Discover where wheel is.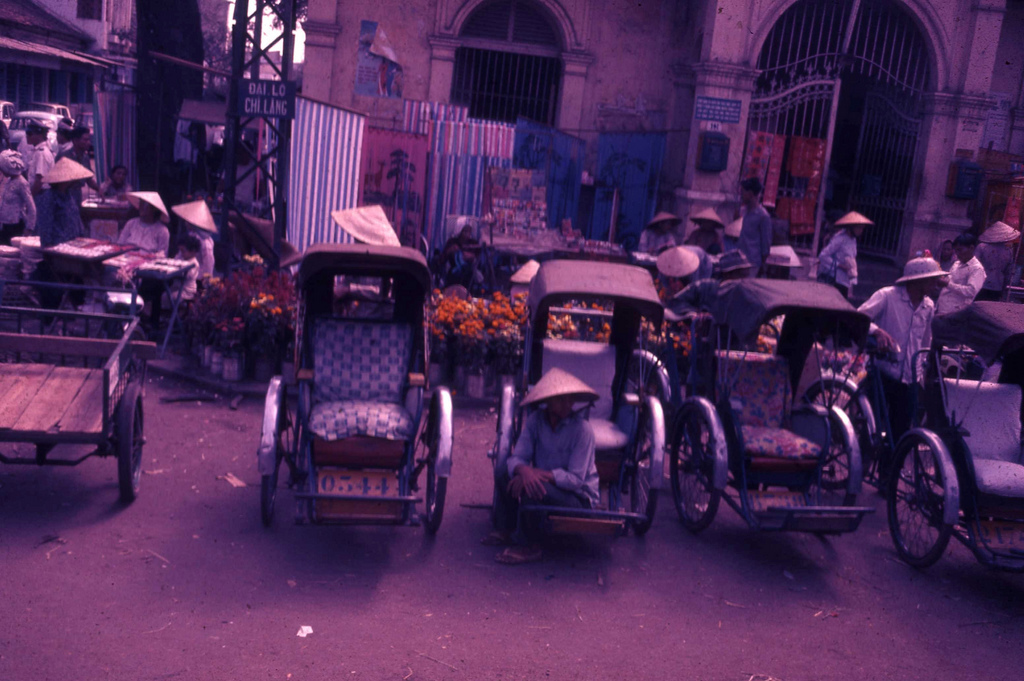
Discovered at 670, 402, 723, 525.
